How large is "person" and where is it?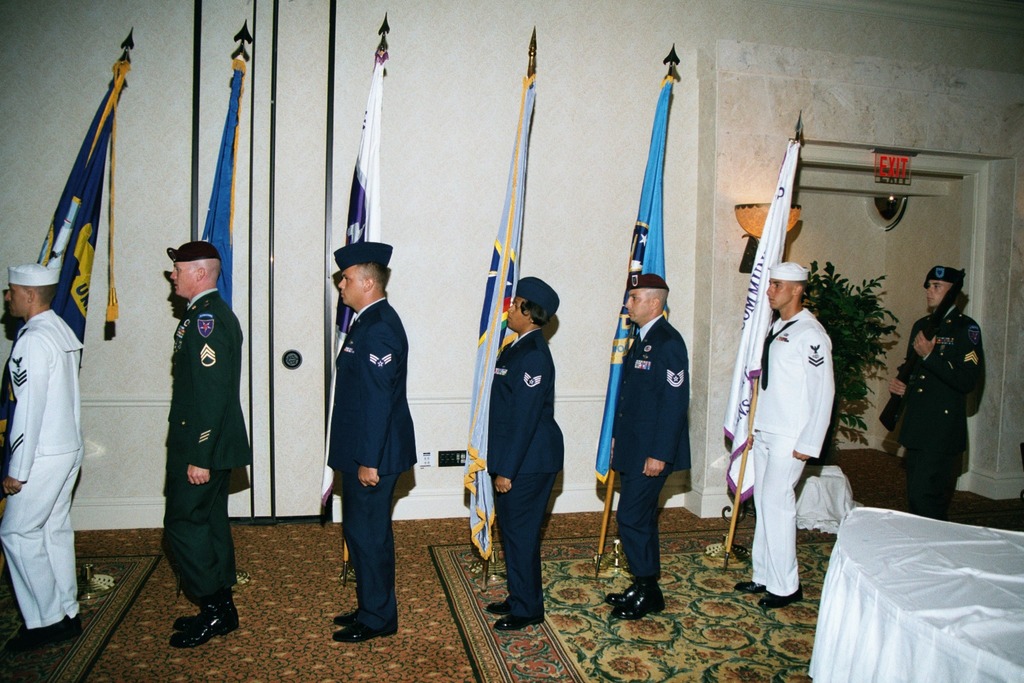
Bounding box: box(486, 272, 566, 634).
